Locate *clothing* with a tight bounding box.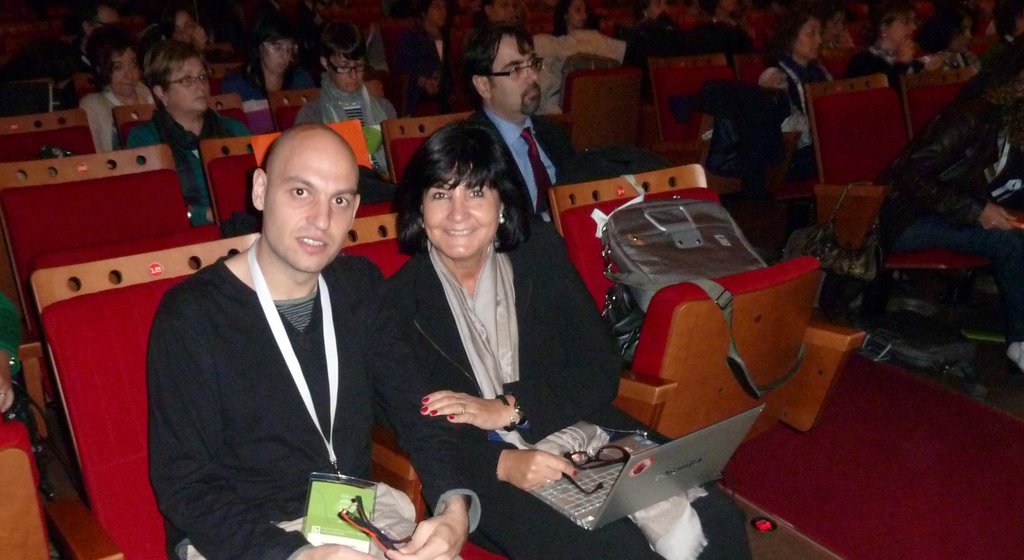
x1=216 y1=61 x2=321 y2=103.
